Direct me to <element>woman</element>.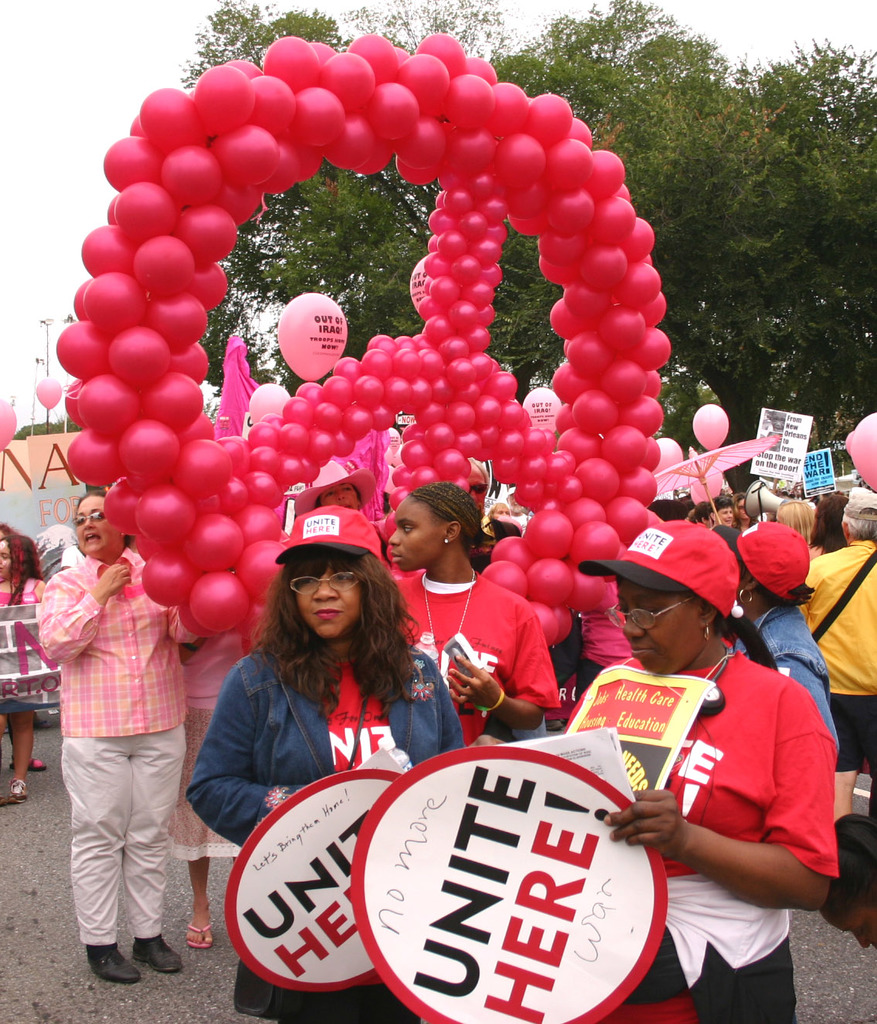
Direction: <box>33,490,188,993</box>.
